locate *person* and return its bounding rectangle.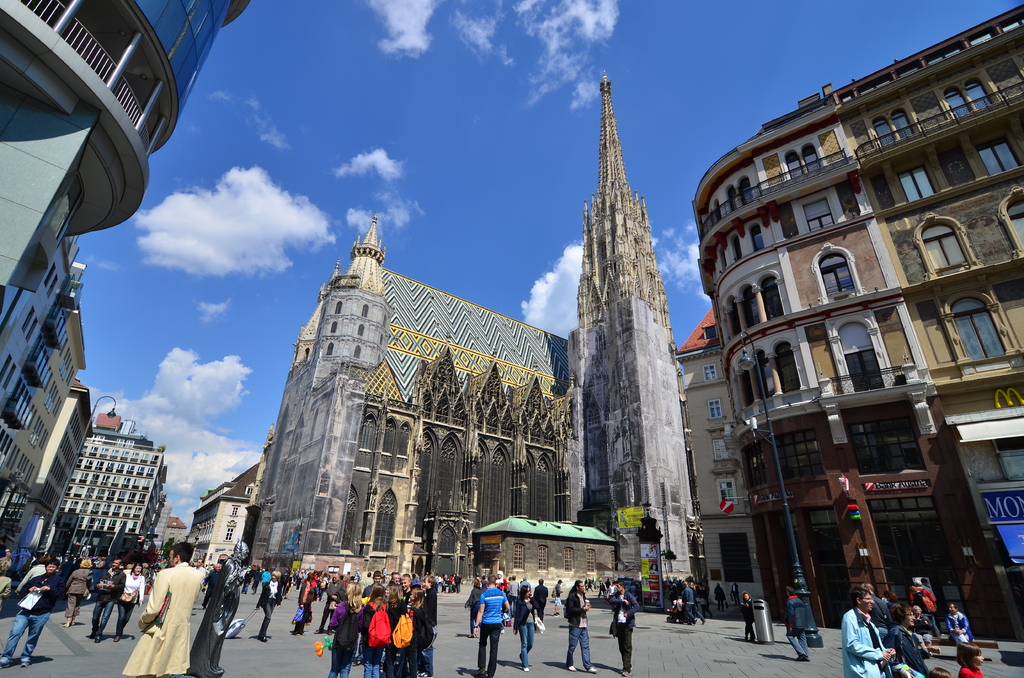
(97, 565, 140, 640).
